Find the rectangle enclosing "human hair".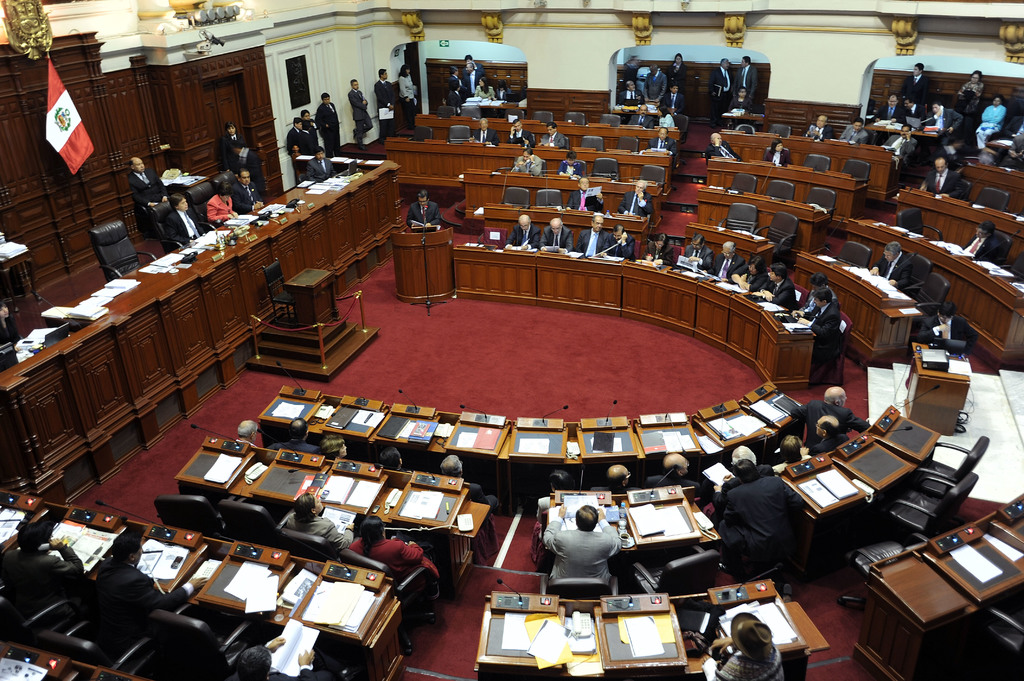
x1=224, y1=123, x2=239, y2=140.
